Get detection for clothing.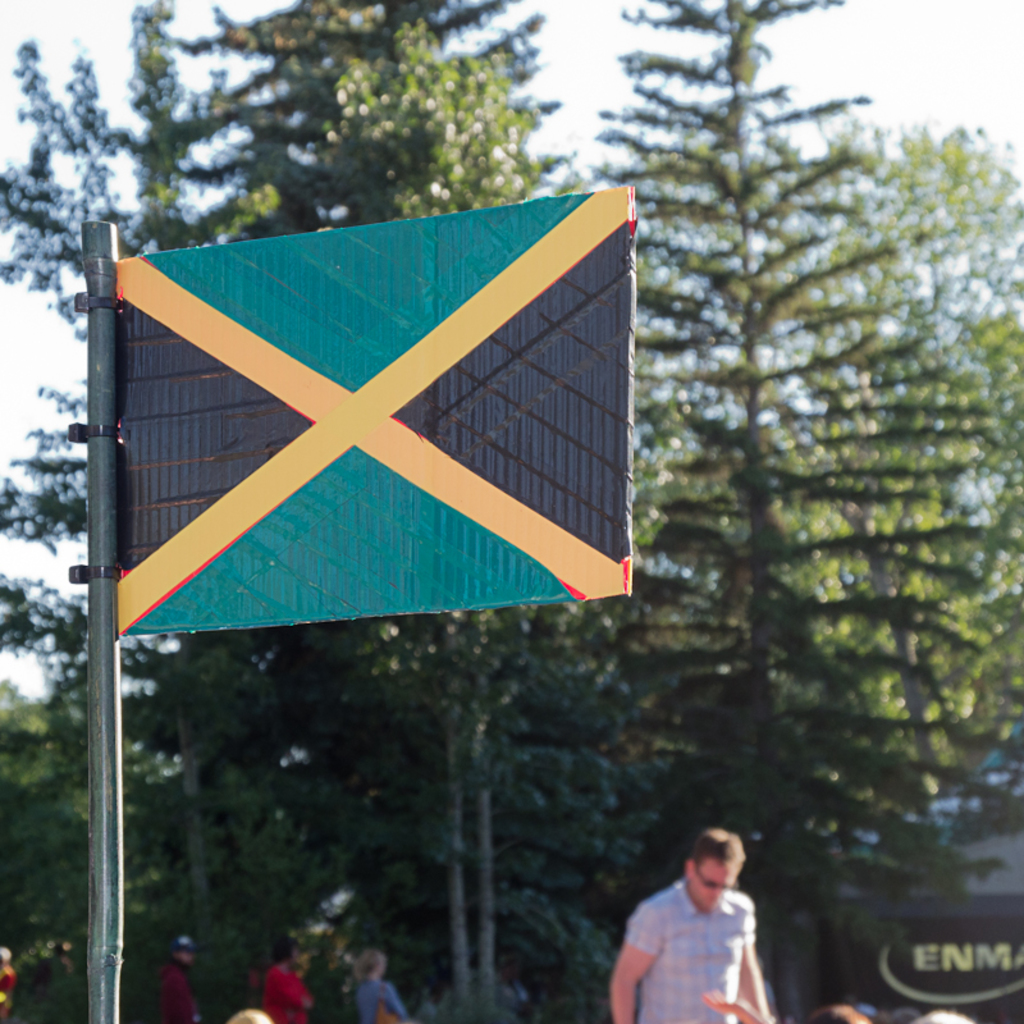
Detection: 159, 960, 197, 1023.
